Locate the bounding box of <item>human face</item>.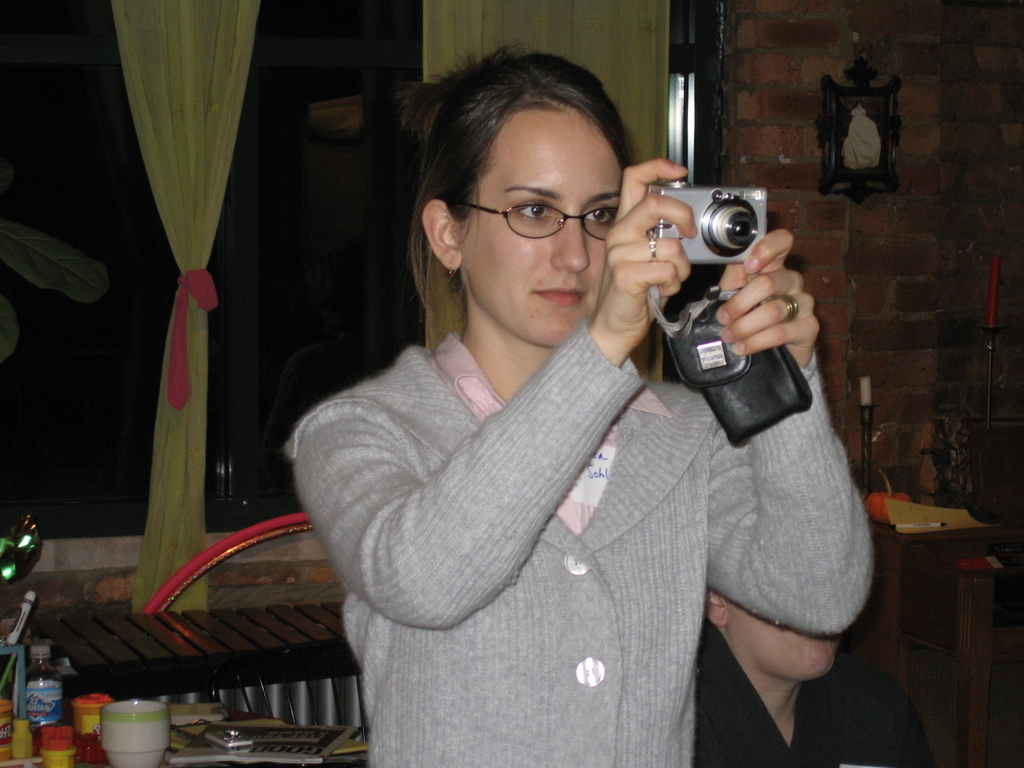
Bounding box: 457/104/622/351.
